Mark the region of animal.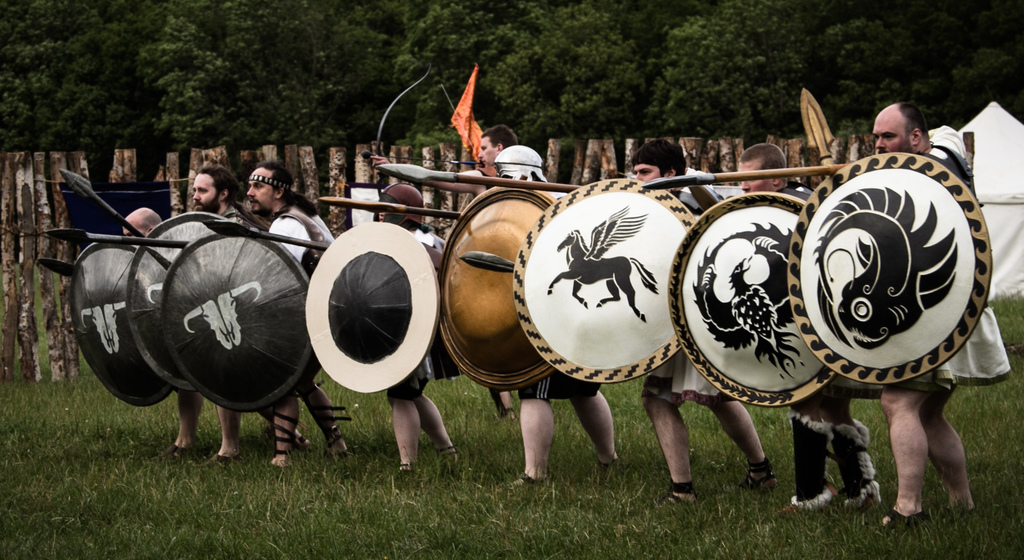
Region: box=[543, 200, 658, 327].
